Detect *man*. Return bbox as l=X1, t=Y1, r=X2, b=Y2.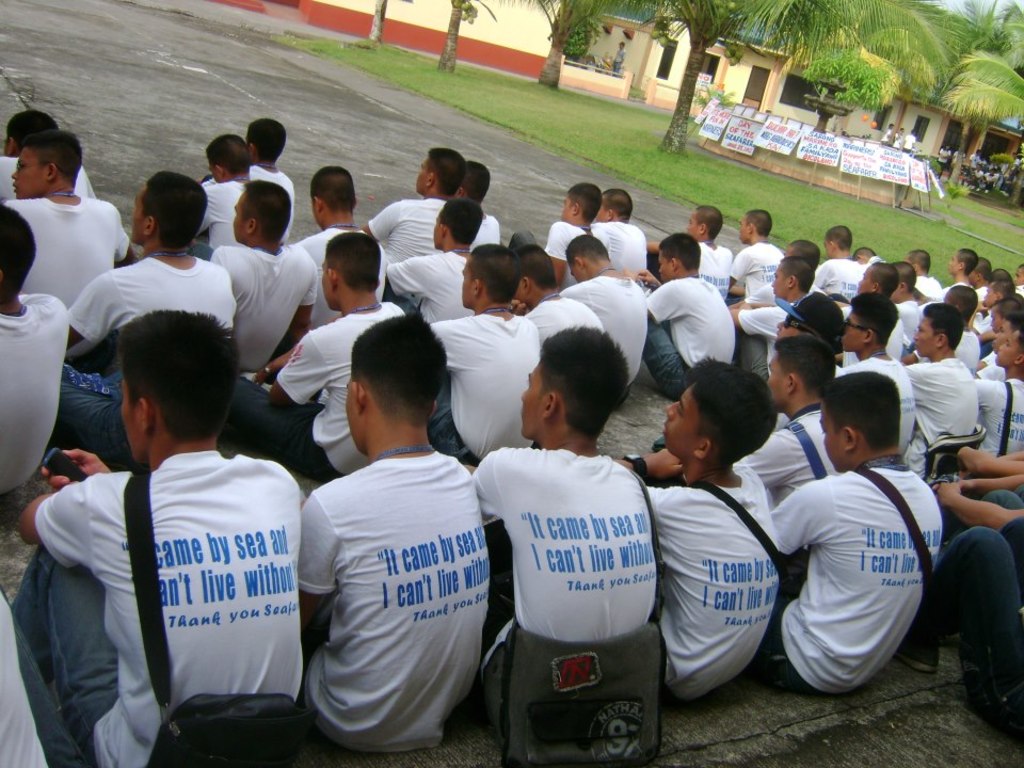
l=773, t=373, r=951, b=693.
